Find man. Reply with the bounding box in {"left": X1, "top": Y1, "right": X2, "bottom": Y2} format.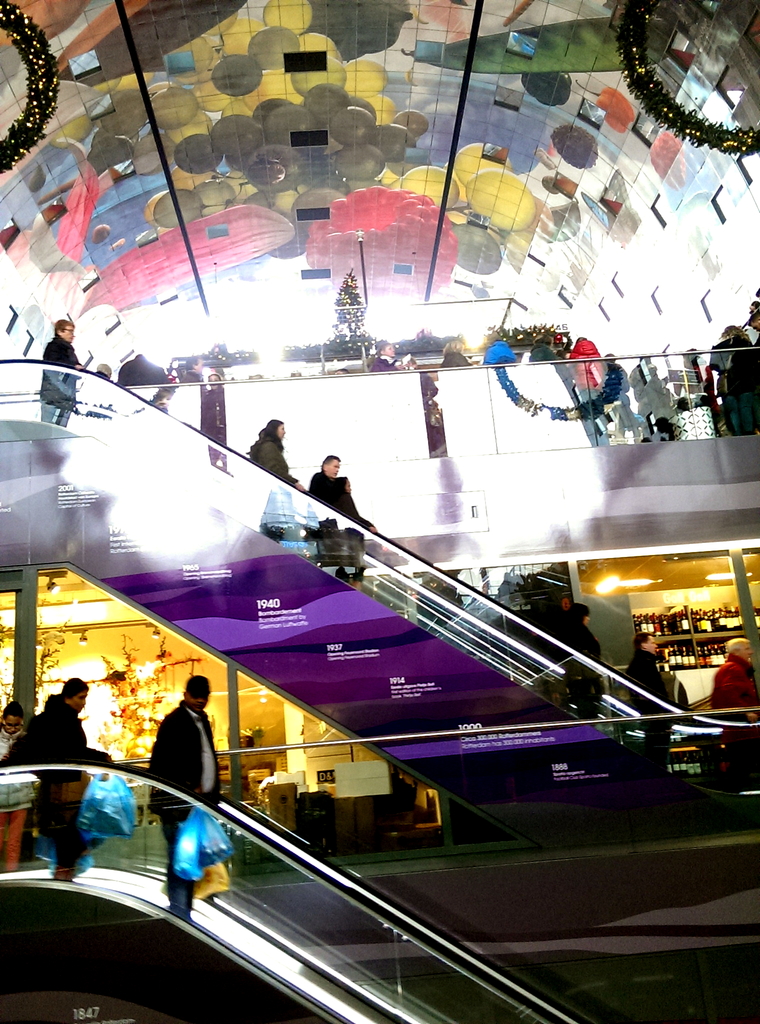
{"left": 308, "top": 451, "right": 375, "bottom": 582}.
